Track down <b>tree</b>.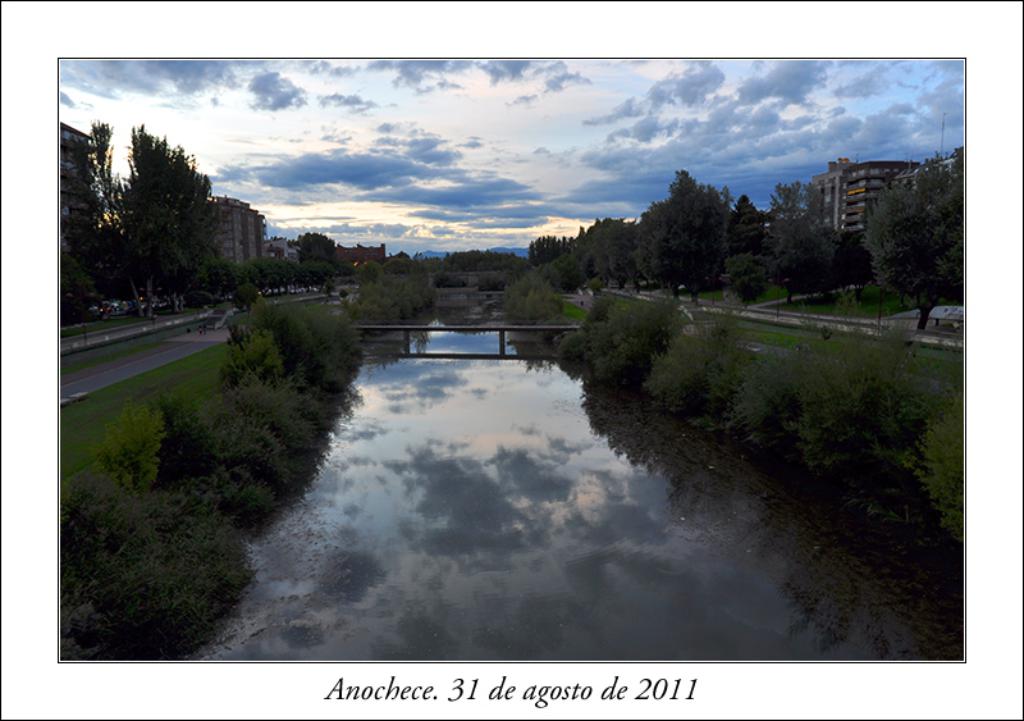
Tracked to bbox(854, 143, 968, 334).
